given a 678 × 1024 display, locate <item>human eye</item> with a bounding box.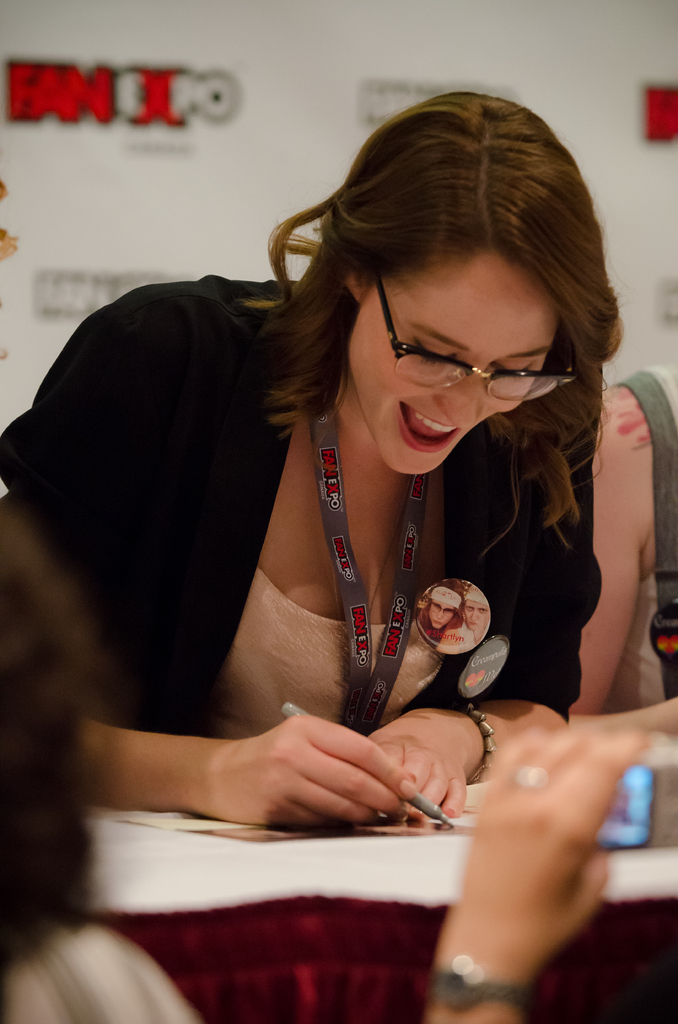
Located: rect(410, 335, 464, 370).
